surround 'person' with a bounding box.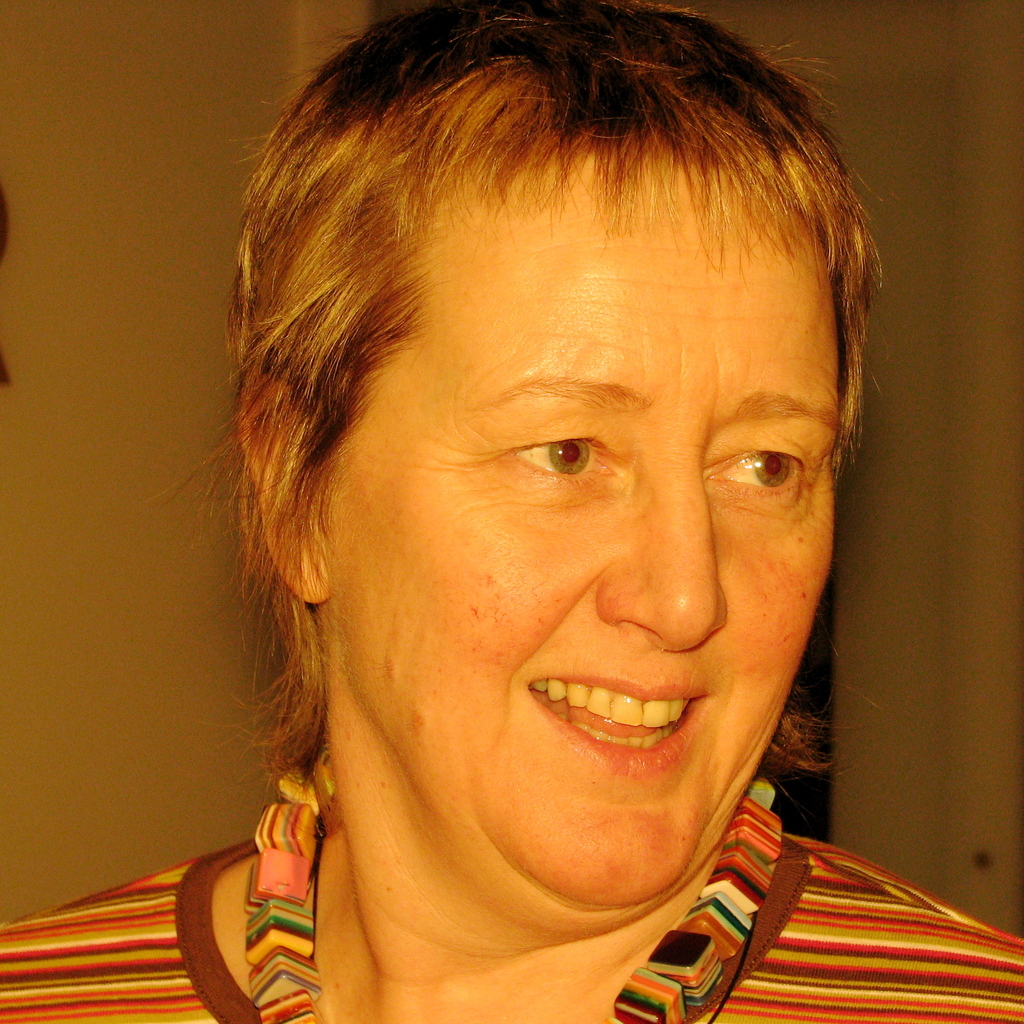
<bbox>126, 18, 957, 1023</bbox>.
